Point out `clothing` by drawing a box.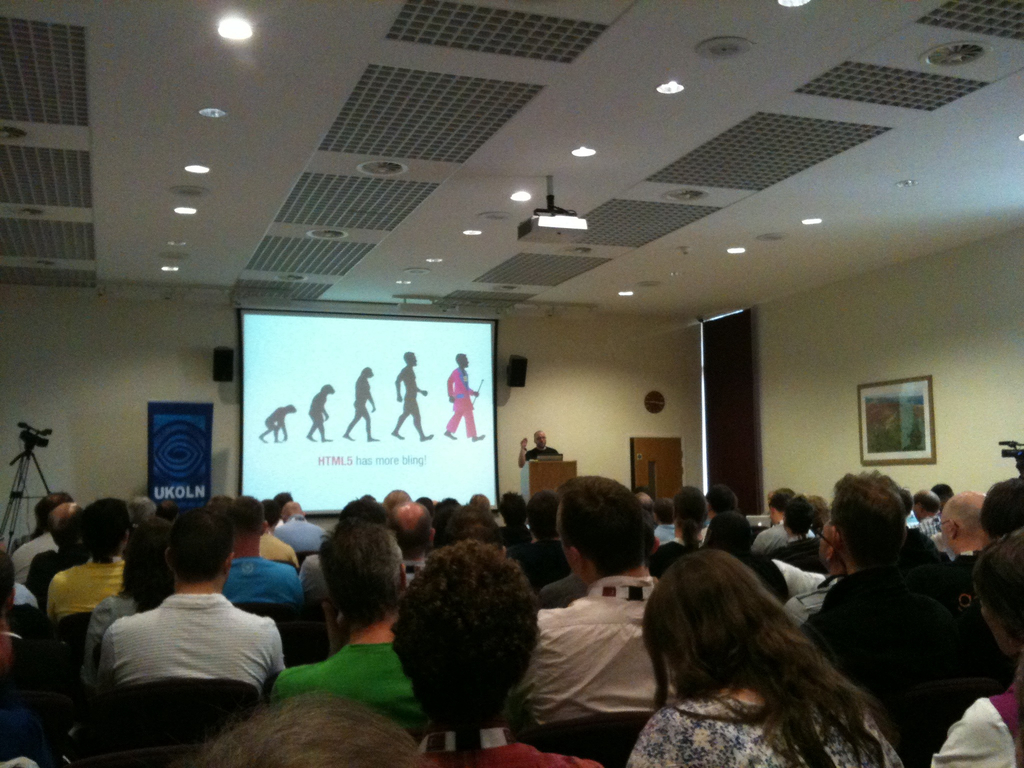
(x1=276, y1=524, x2=324, y2=556).
